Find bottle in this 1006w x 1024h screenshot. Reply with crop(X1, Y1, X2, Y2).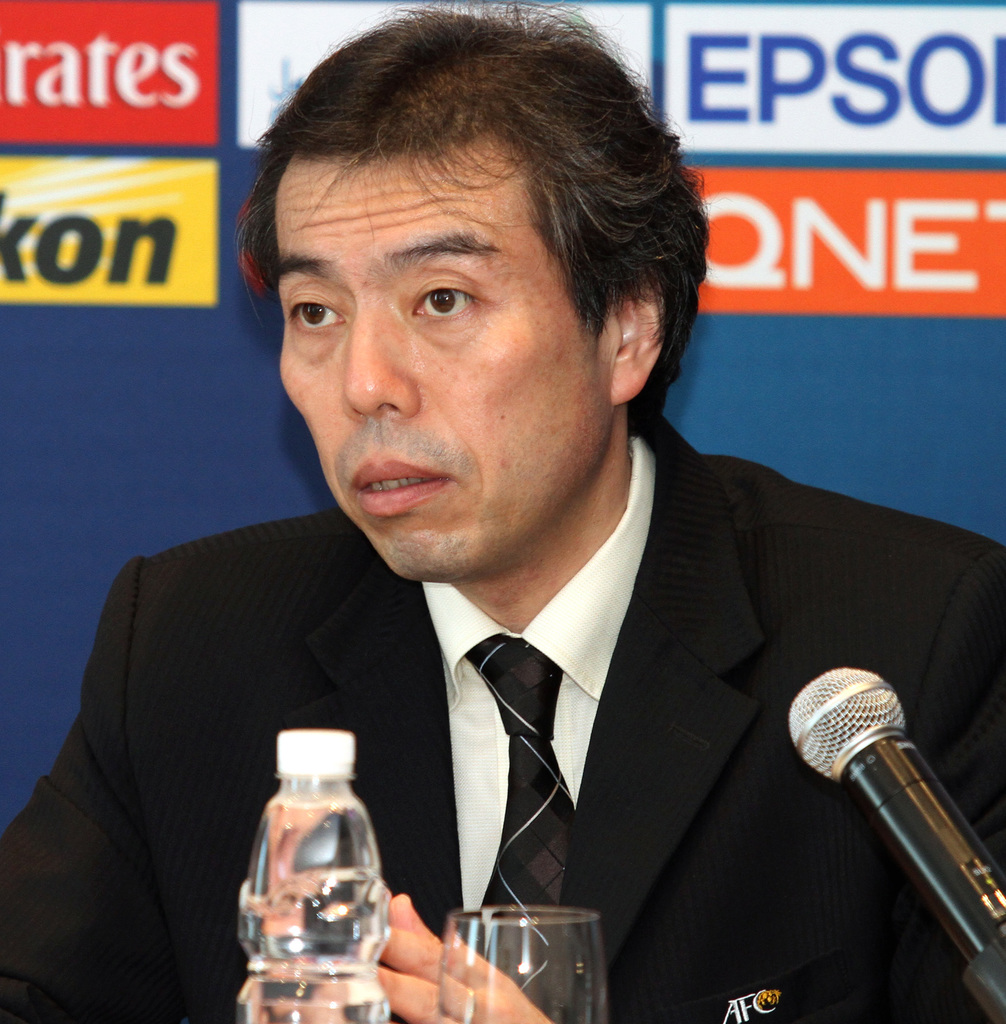
crop(224, 733, 400, 999).
